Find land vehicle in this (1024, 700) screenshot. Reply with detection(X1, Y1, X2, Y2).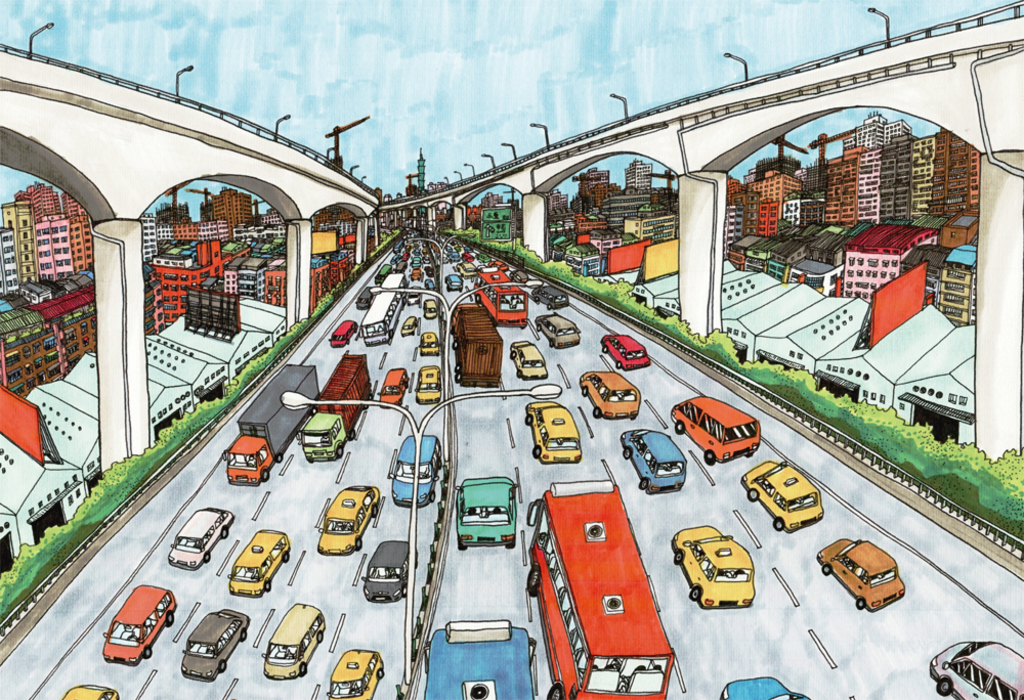
detection(416, 621, 534, 699).
